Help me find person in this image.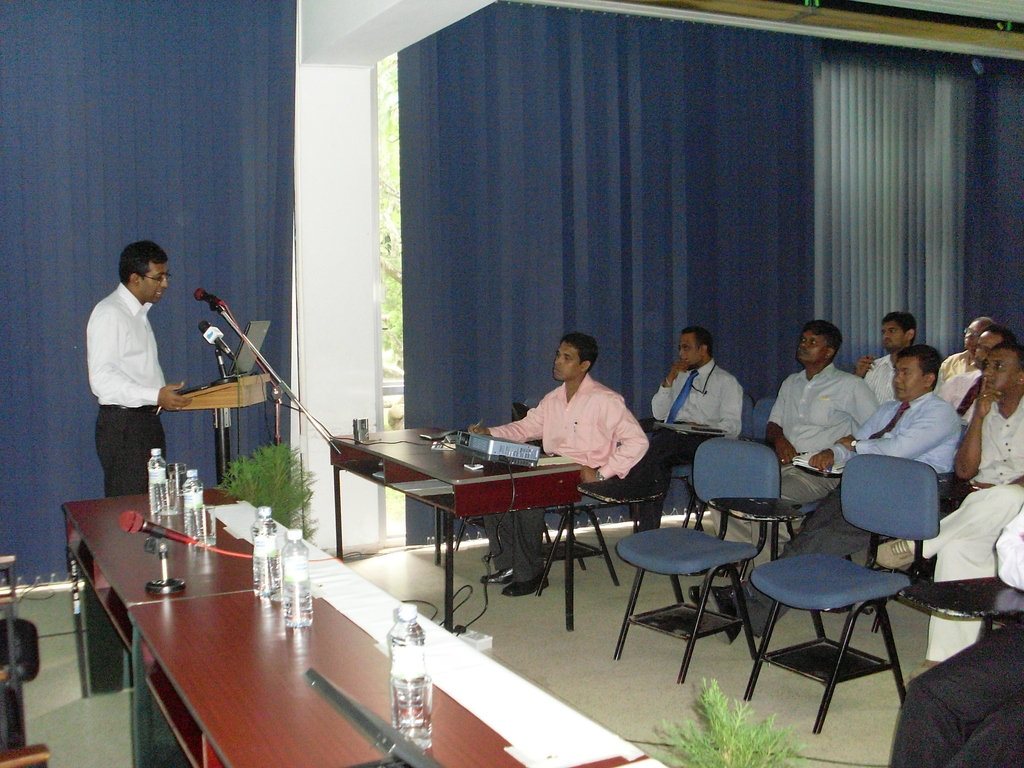
Found it: [left=683, top=344, right=963, bottom=648].
